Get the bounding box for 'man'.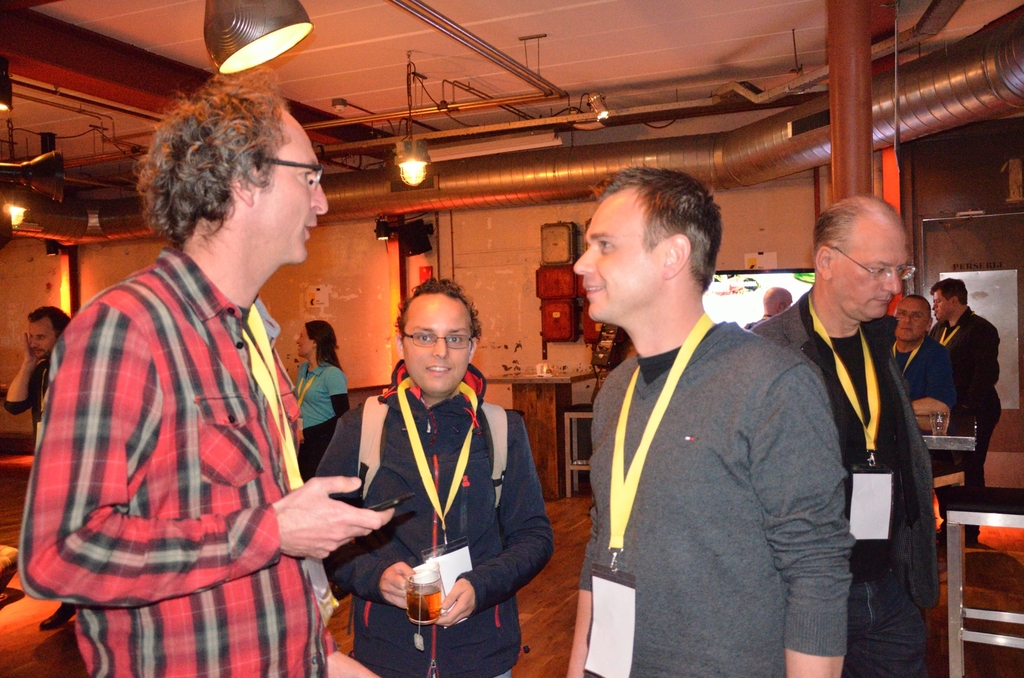
BBox(19, 69, 395, 677).
